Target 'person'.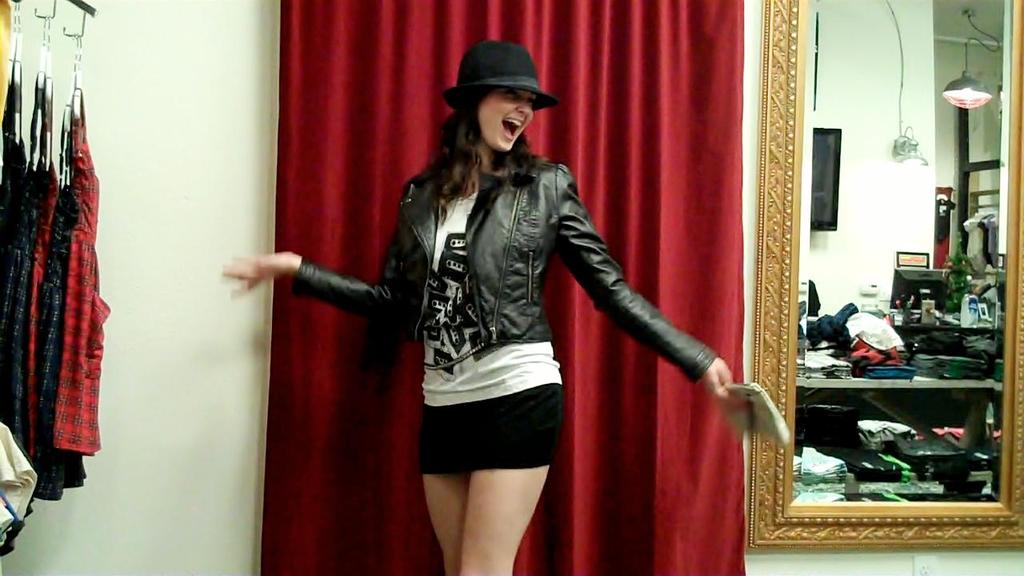
Target region: [356, 42, 773, 575].
